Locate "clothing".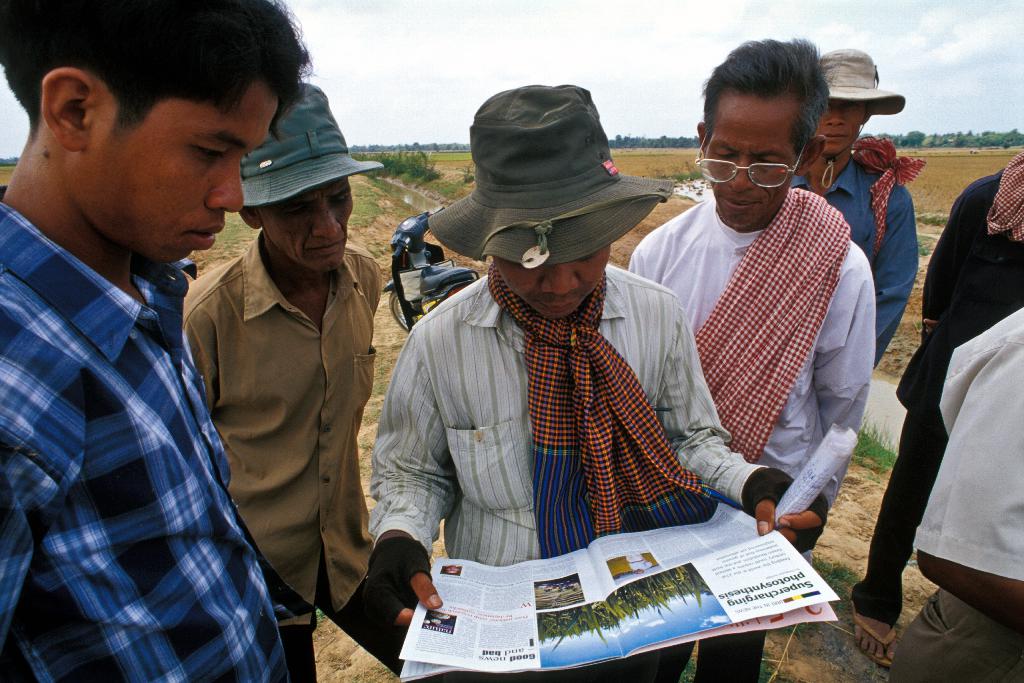
Bounding box: rect(367, 203, 732, 607).
